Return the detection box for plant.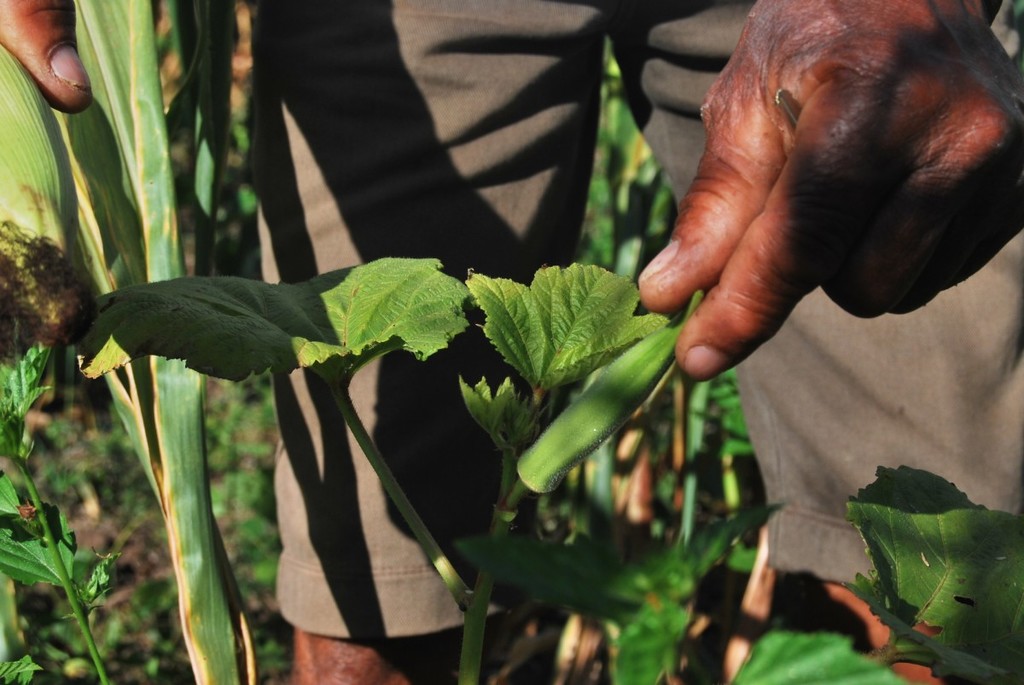
l=0, t=3, r=1023, b=684.
